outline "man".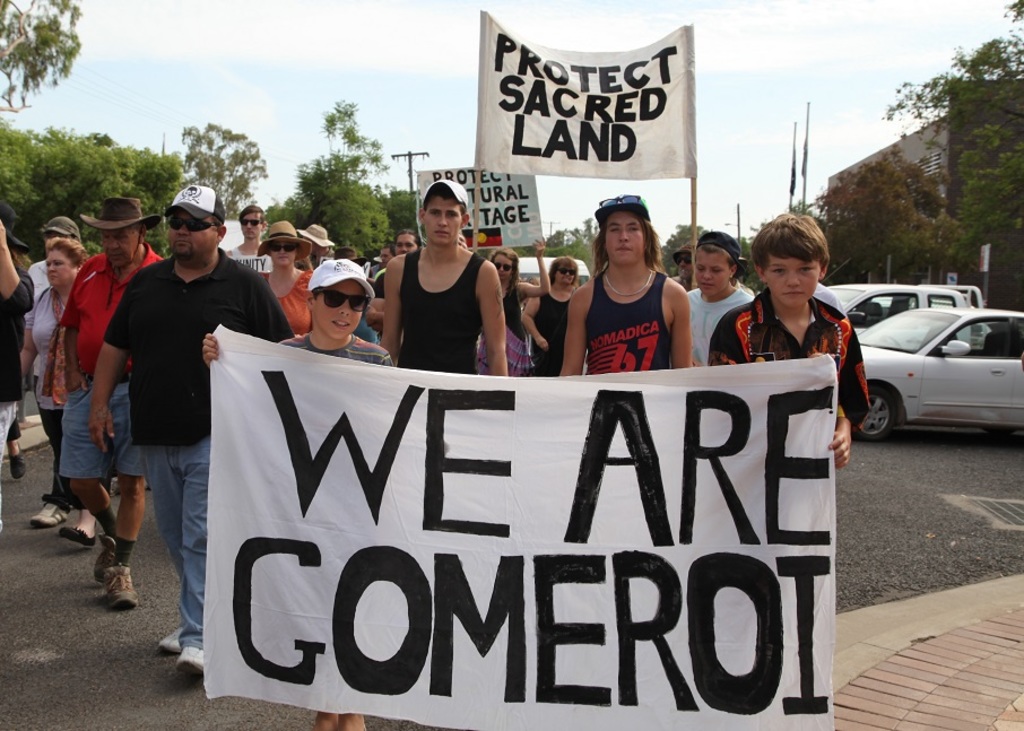
Outline: locate(220, 204, 275, 279).
